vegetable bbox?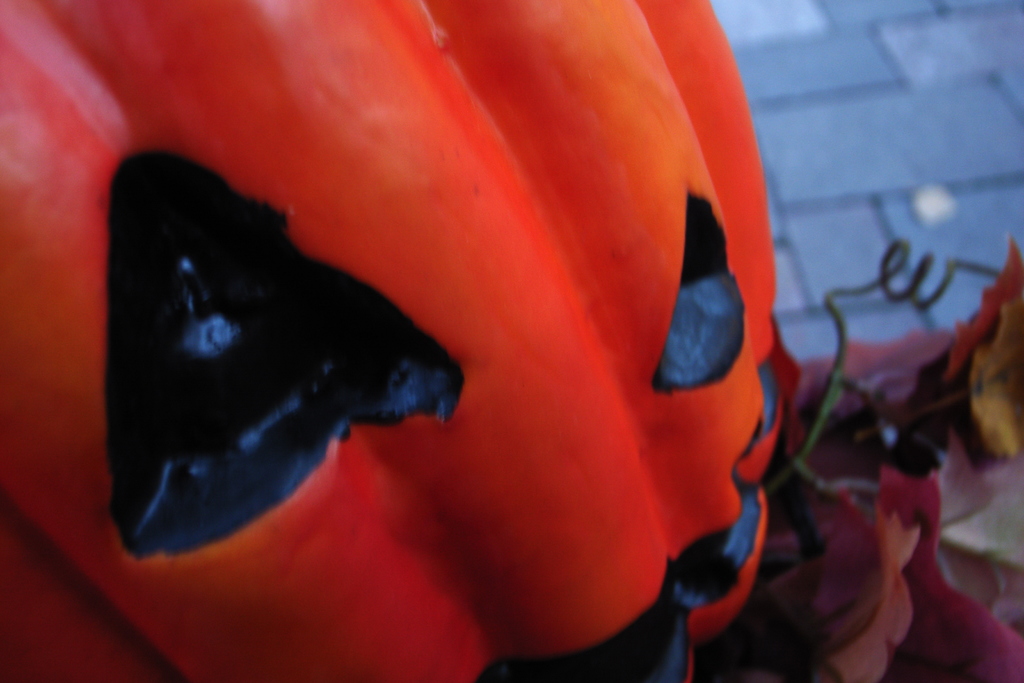
(left=0, top=0, right=794, bottom=682)
